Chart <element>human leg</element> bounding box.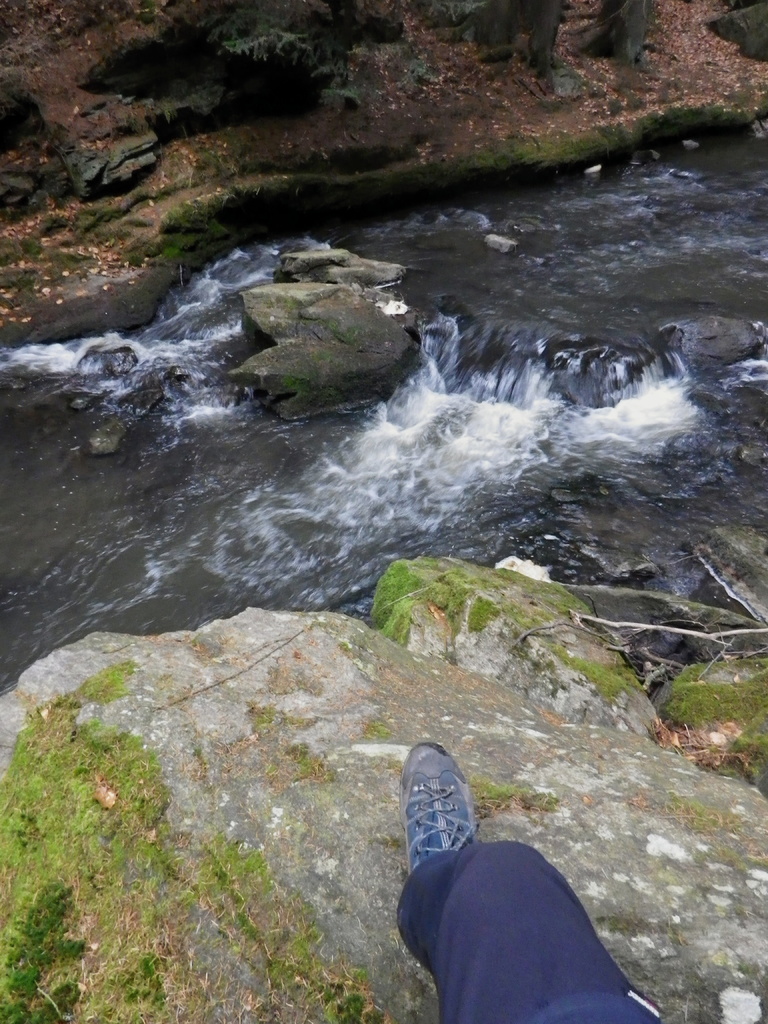
Charted: (392, 735, 658, 1023).
